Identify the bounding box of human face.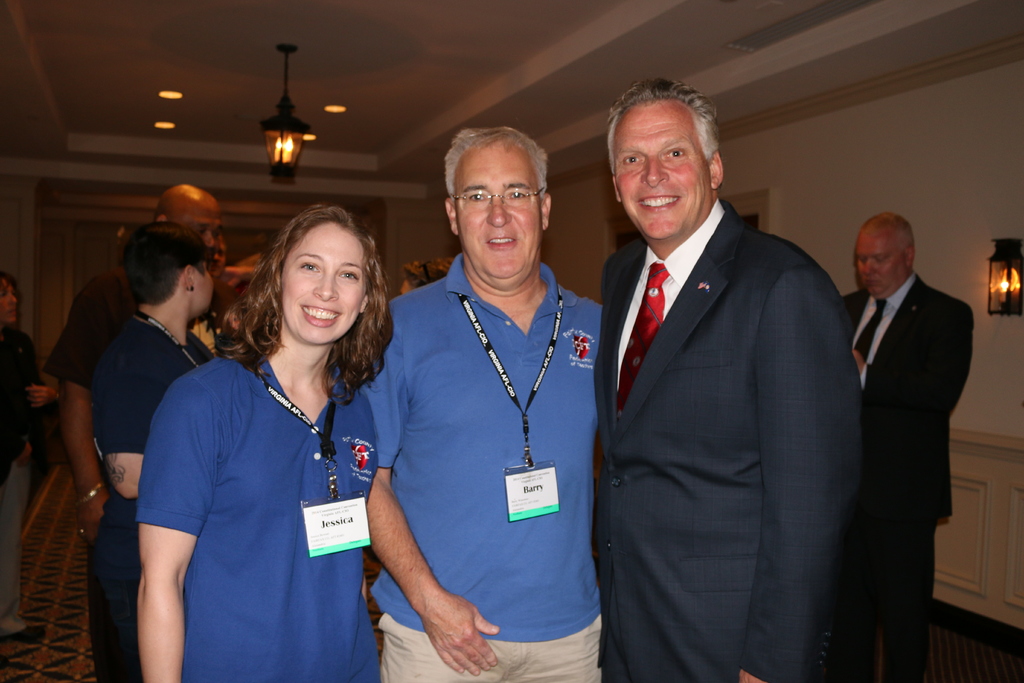
<box>854,224,900,297</box>.
